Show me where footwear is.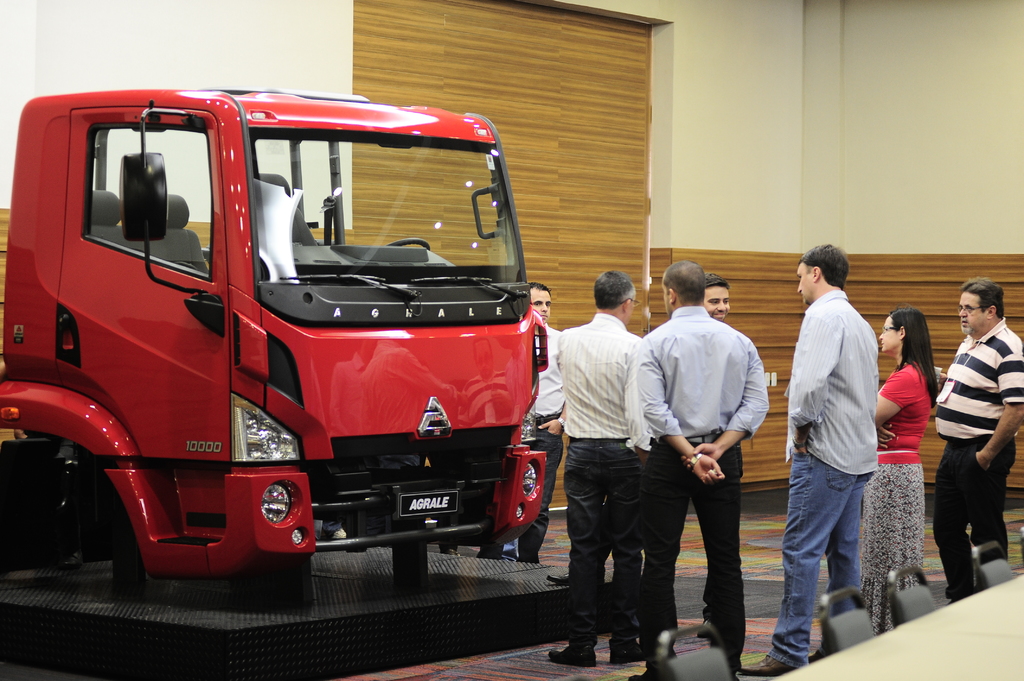
footwear is at pyautogui.locateOnScreen(609, 643, 646, 664).
